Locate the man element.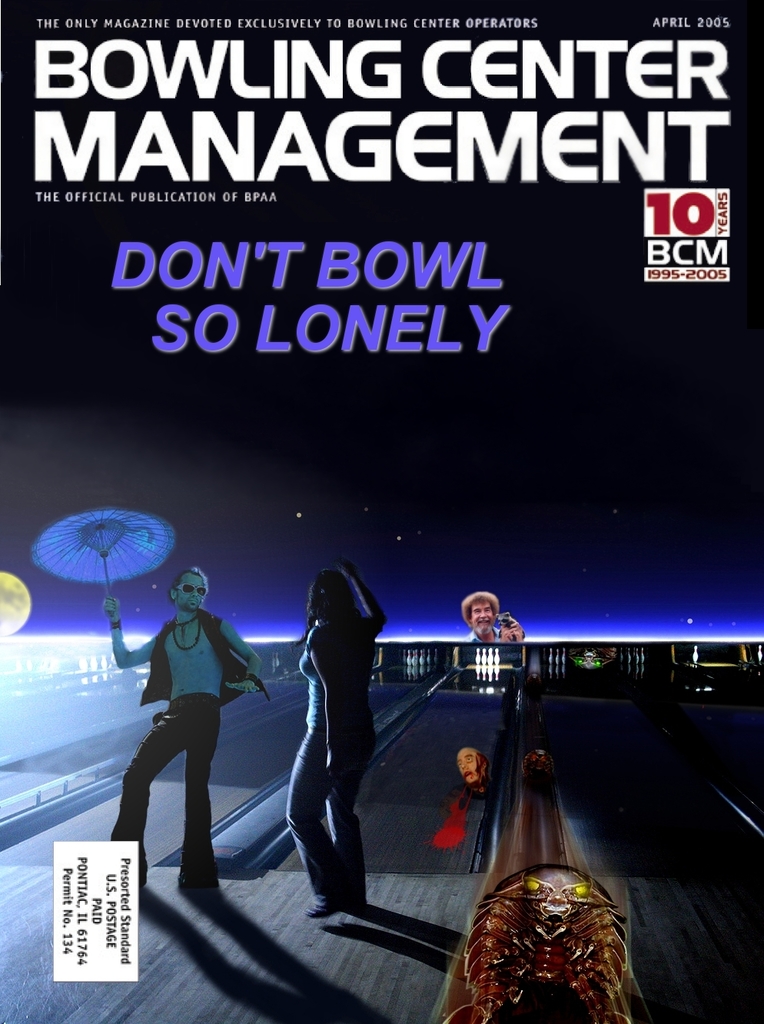
Element bbox: {"left": 107, "top": 586, "right": 252, "bottom": 883}.
